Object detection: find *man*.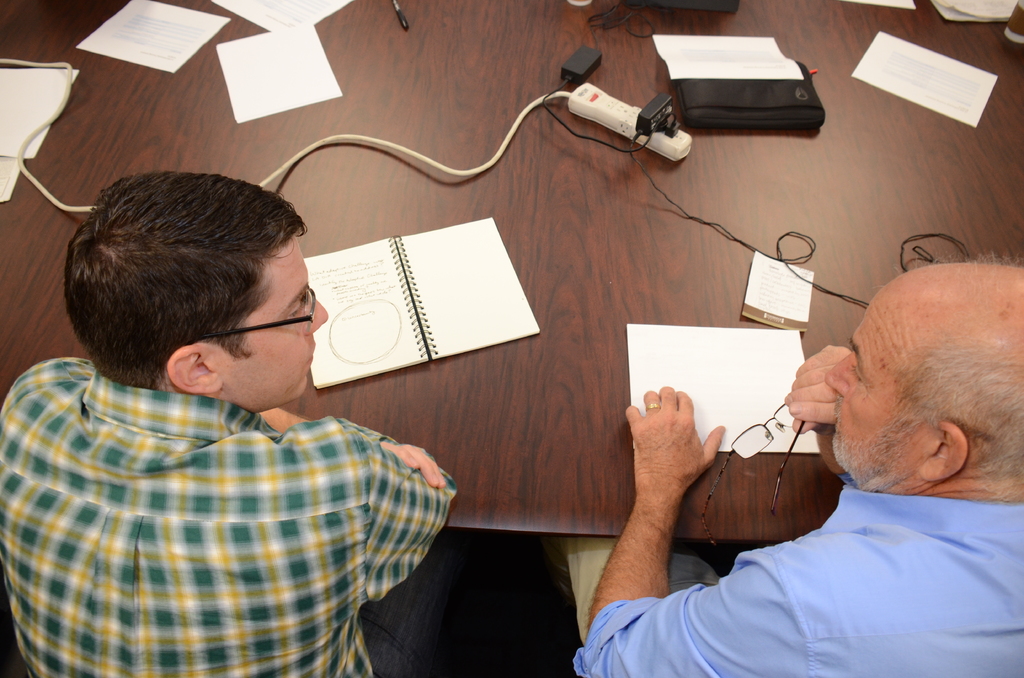
<region>572, 254, 1023, 677</region>.
